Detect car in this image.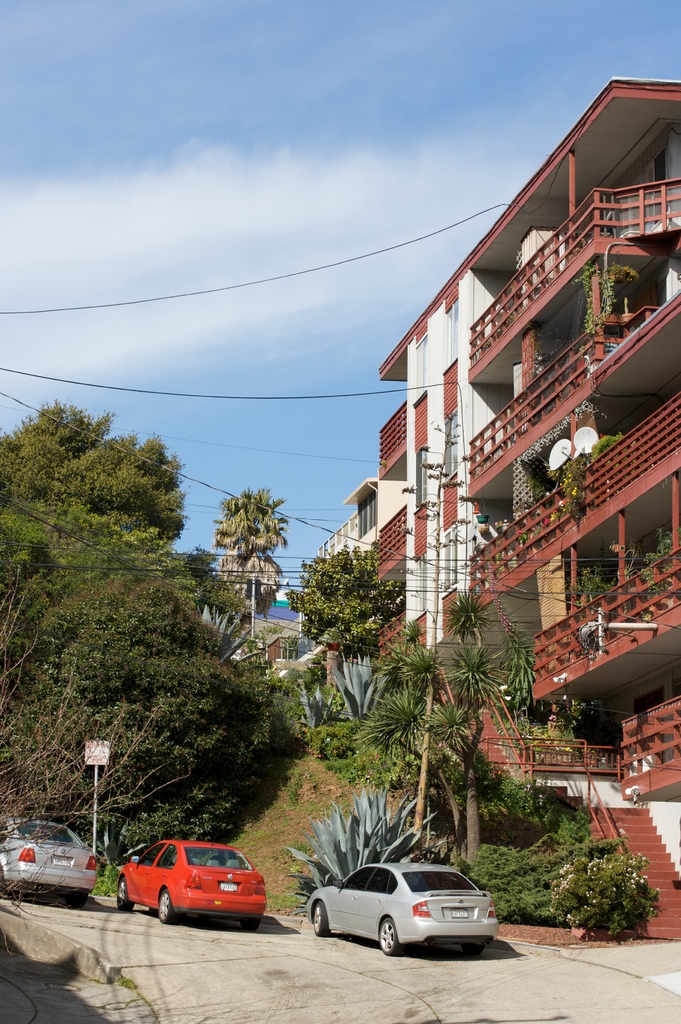
Detection: {"x1": 0, "y1": 815, "x2": 104, "y2": 902}.
